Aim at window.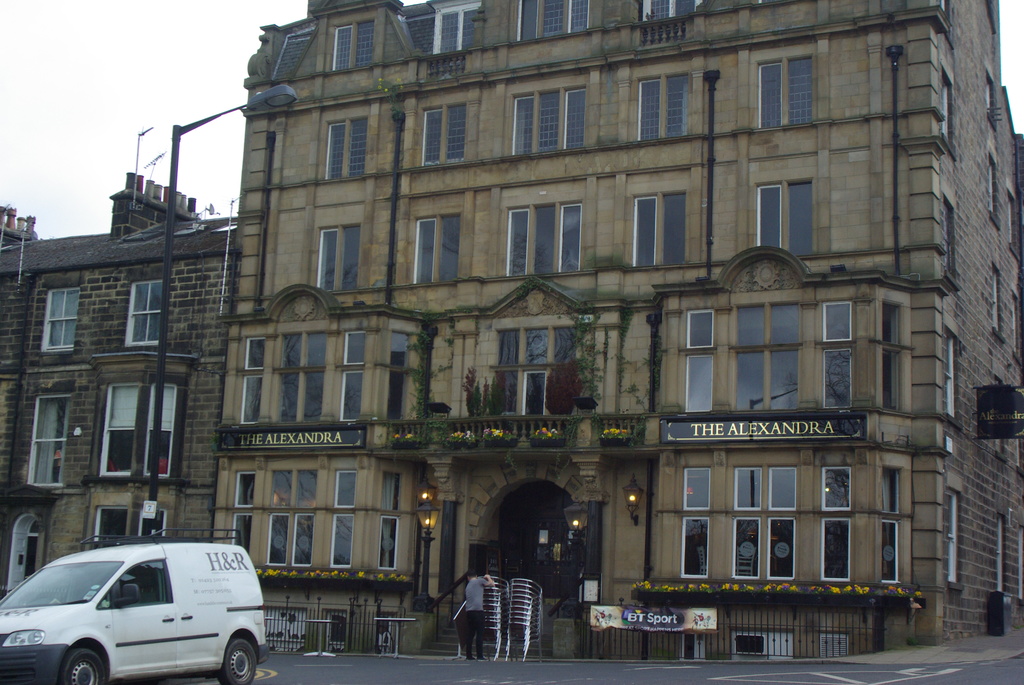
Aimed at box=[634, 199, 684, 269].
